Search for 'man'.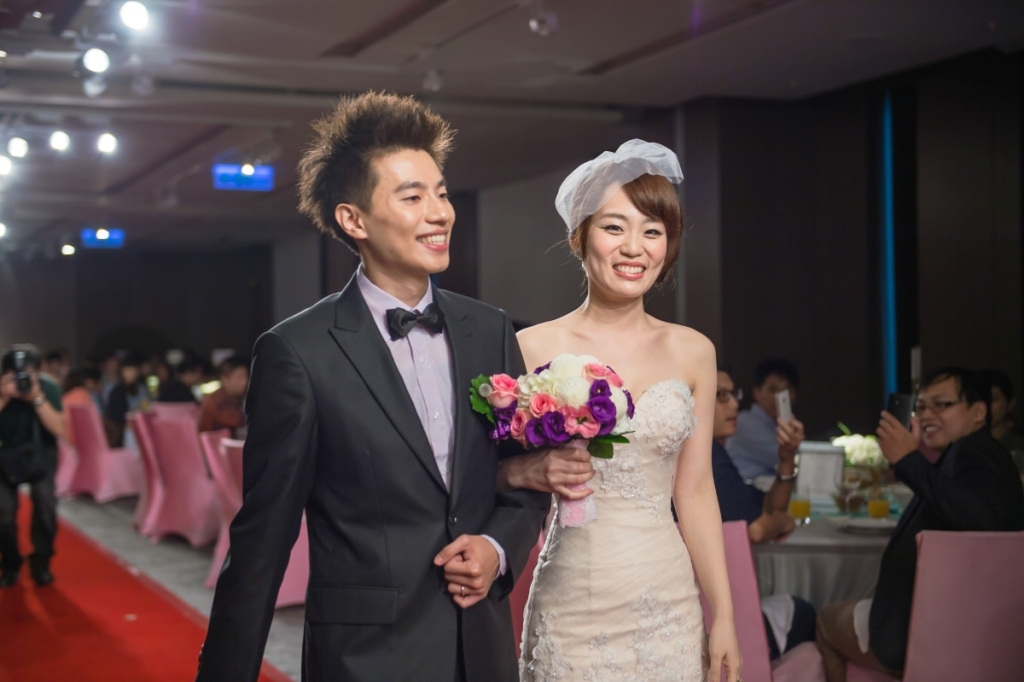
Found at [103,351,124,397].
